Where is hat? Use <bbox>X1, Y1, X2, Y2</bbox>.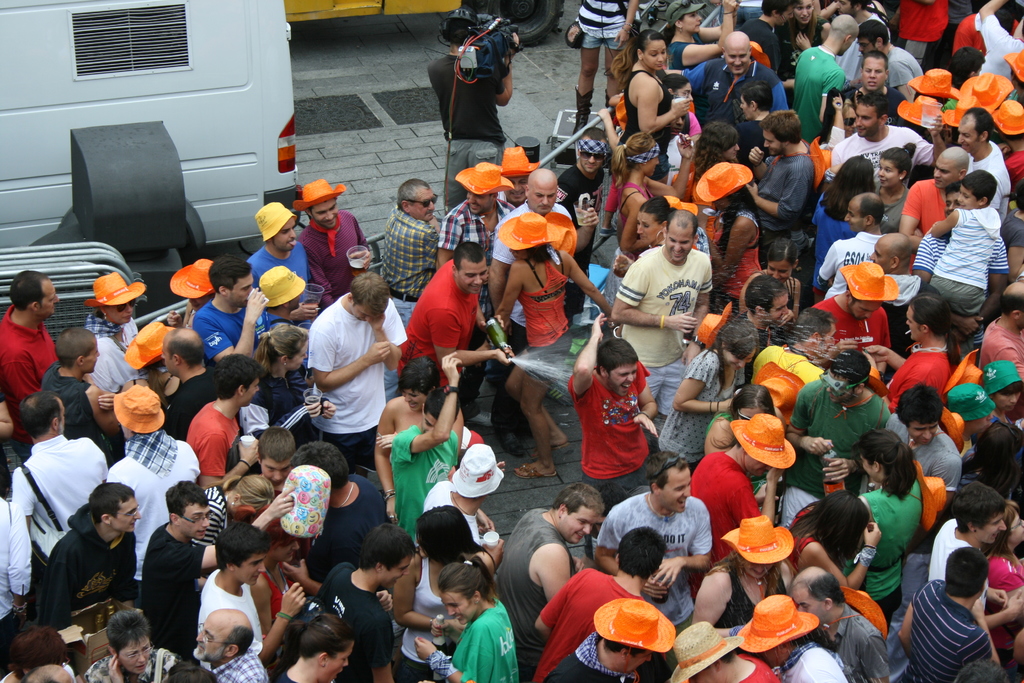
<bbox>84, 273, 145, 309</bbox>.
